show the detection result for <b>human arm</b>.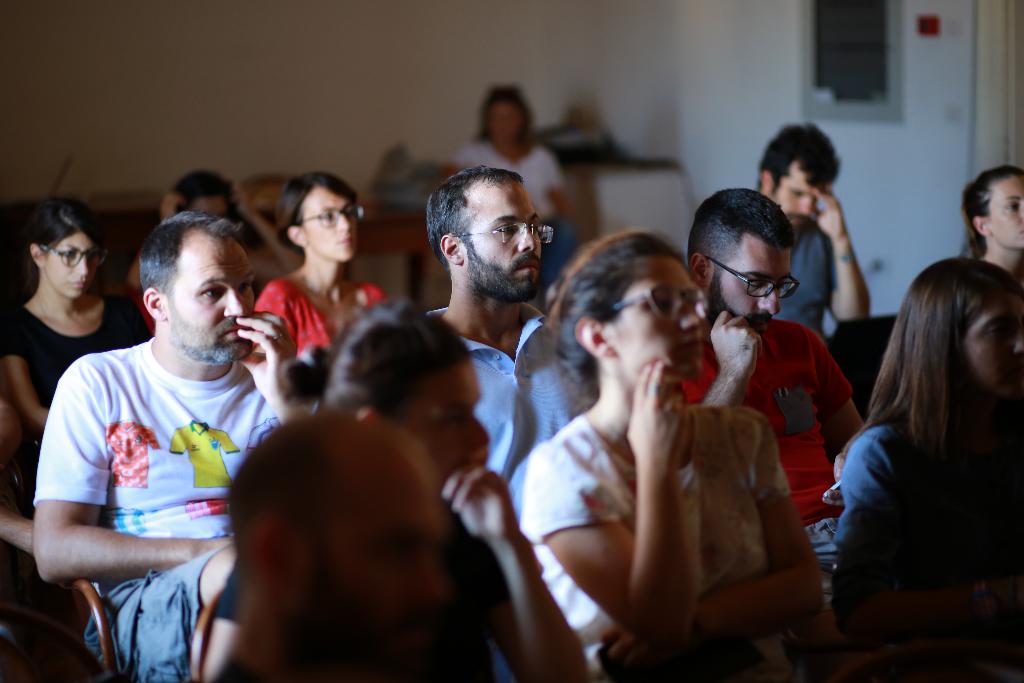
133/181/172/285.
